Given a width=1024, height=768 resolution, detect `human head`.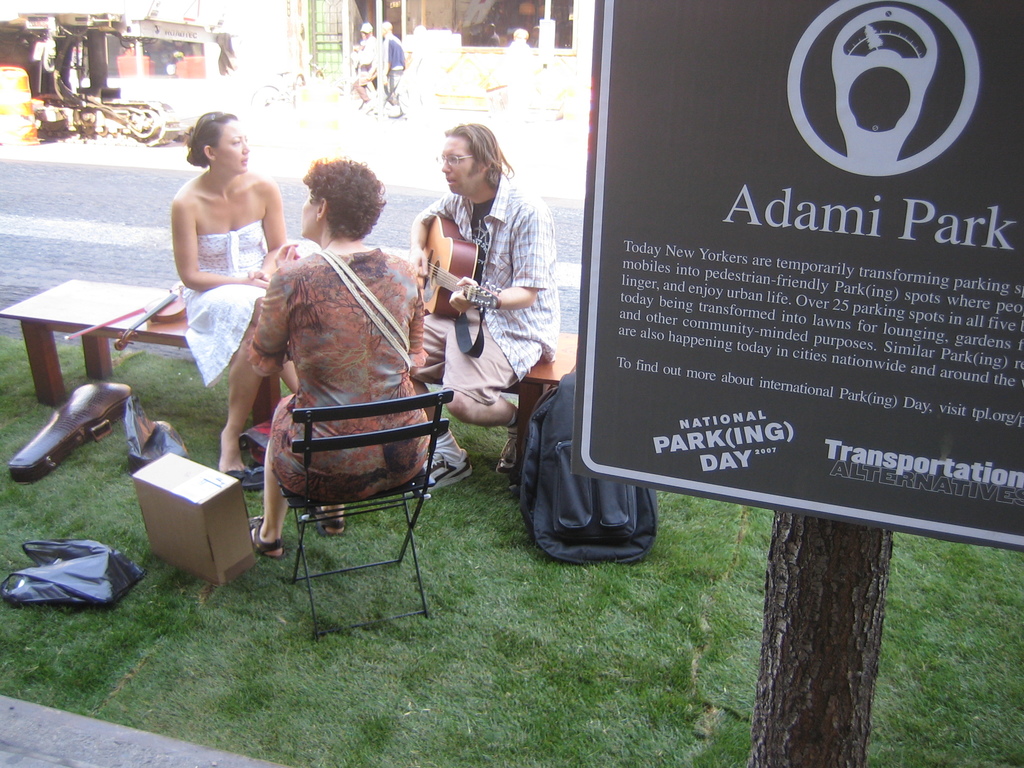
298 157 384 242.
